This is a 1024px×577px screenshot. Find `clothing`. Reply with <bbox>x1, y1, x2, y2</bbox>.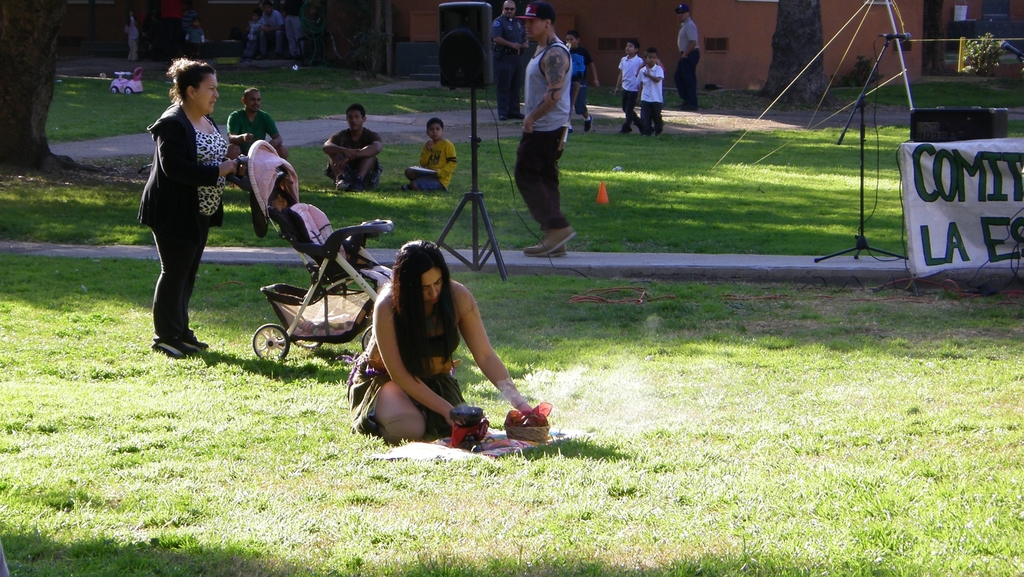
<bbox>227, 105, 284, 158</bbox>.
